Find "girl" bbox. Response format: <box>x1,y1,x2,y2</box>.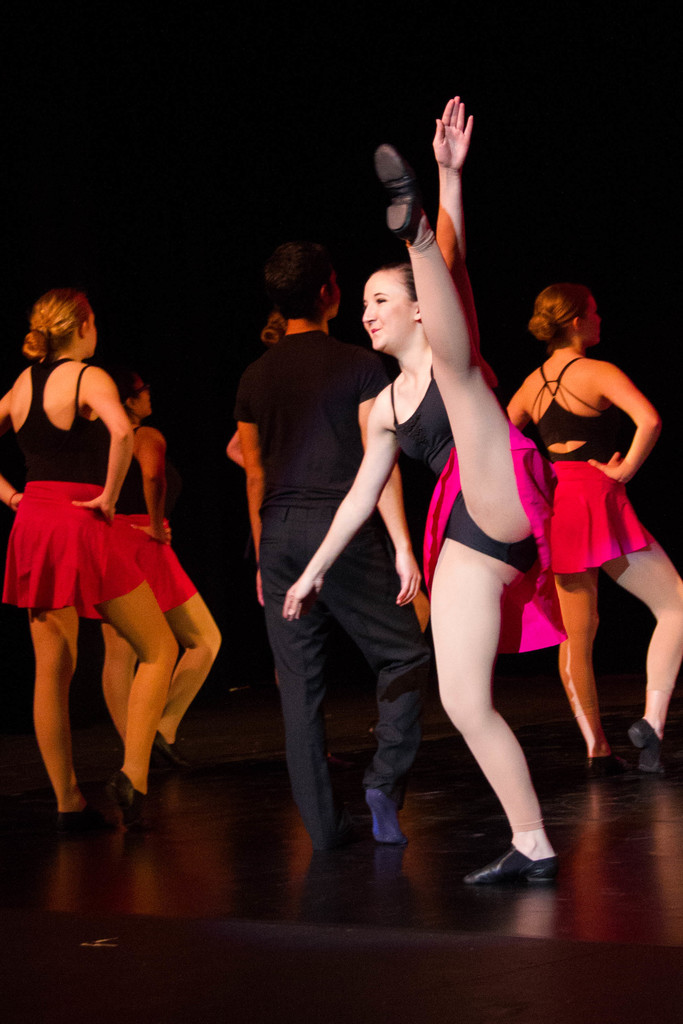
<box>0,286,177,841</box>.
